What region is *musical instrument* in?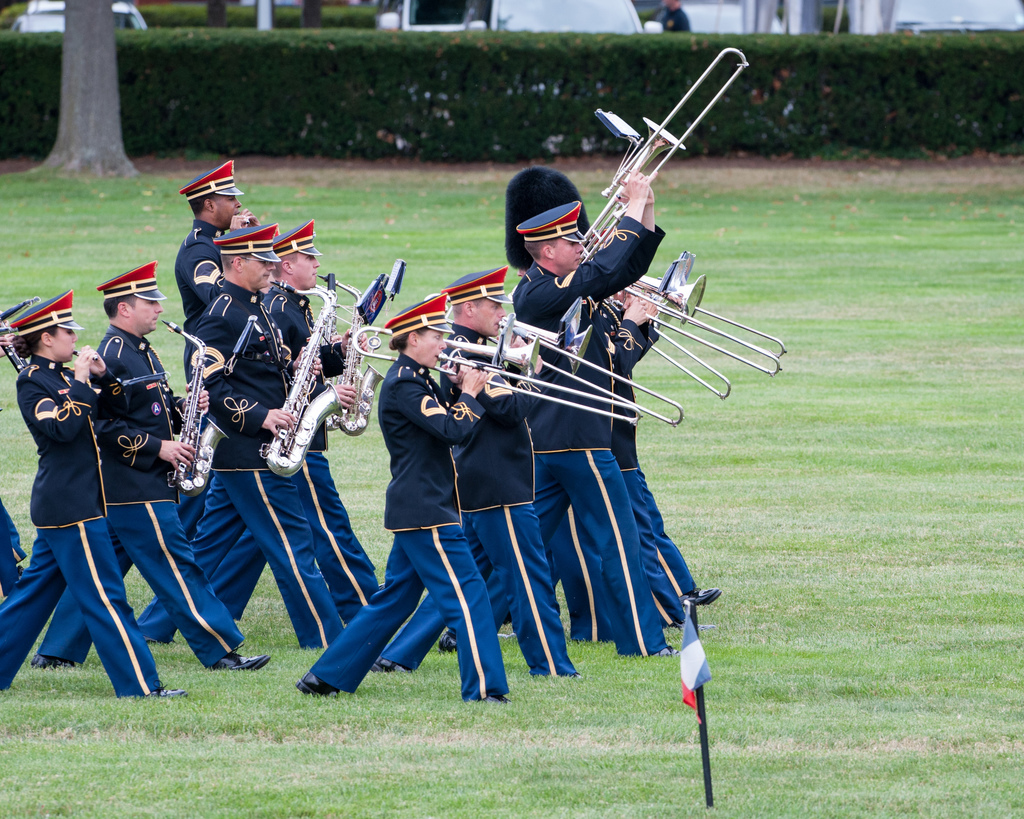
pyautogui.locateOnScreen(71, 349, 99, 362).
